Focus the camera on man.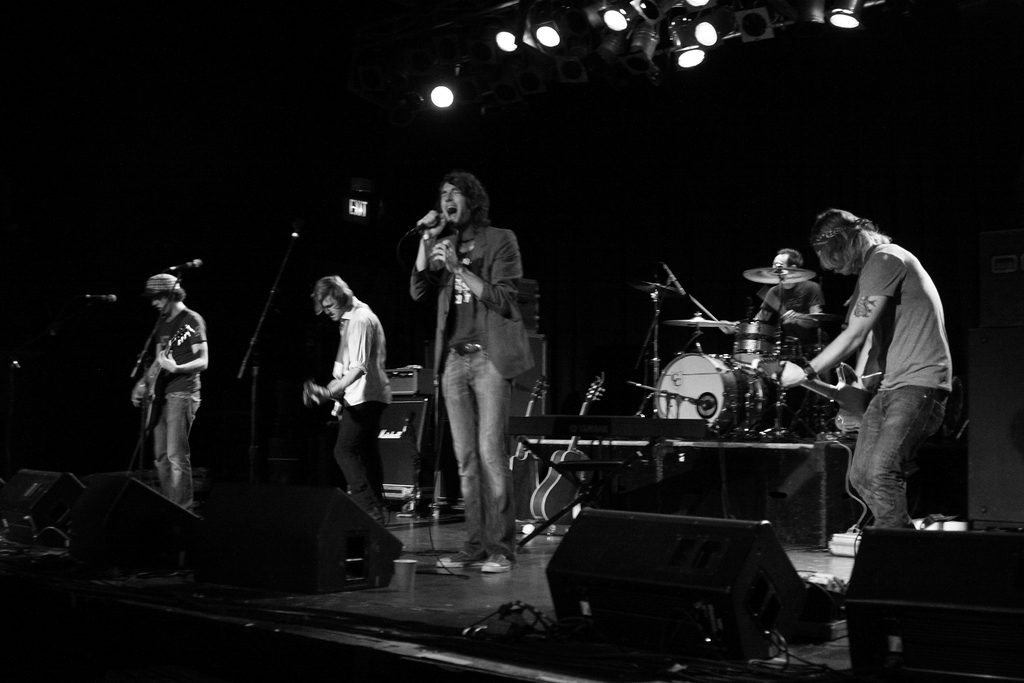
Focus region: <bbox>412, 172, 533, 570</bbox>.
